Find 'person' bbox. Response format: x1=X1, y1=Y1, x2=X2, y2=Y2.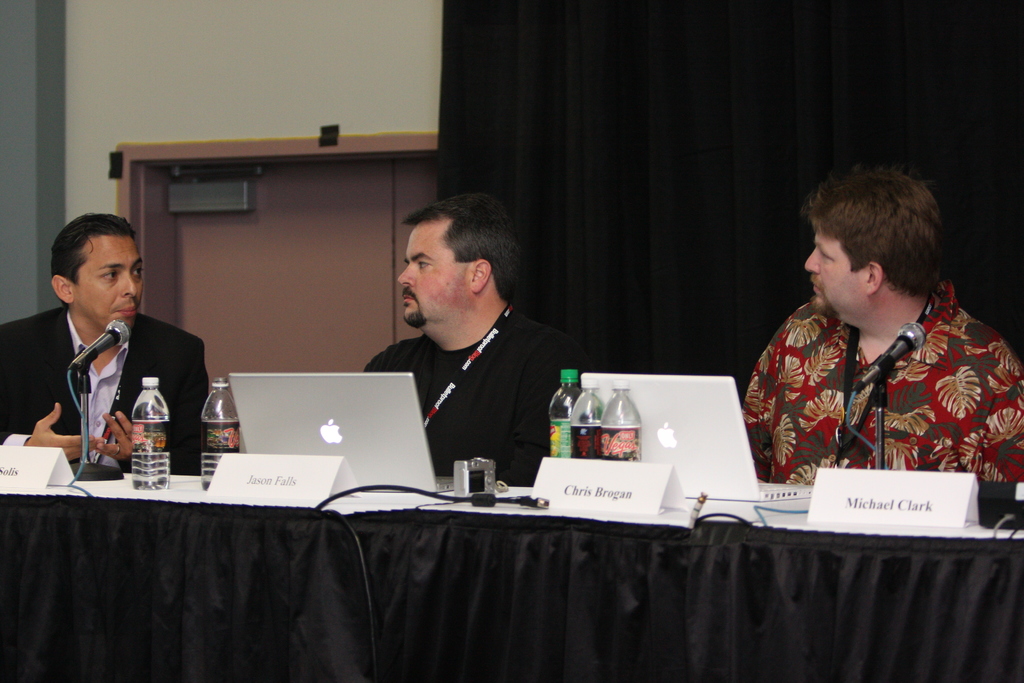
x1=738, y1=159, x2=1023, y2=486.
